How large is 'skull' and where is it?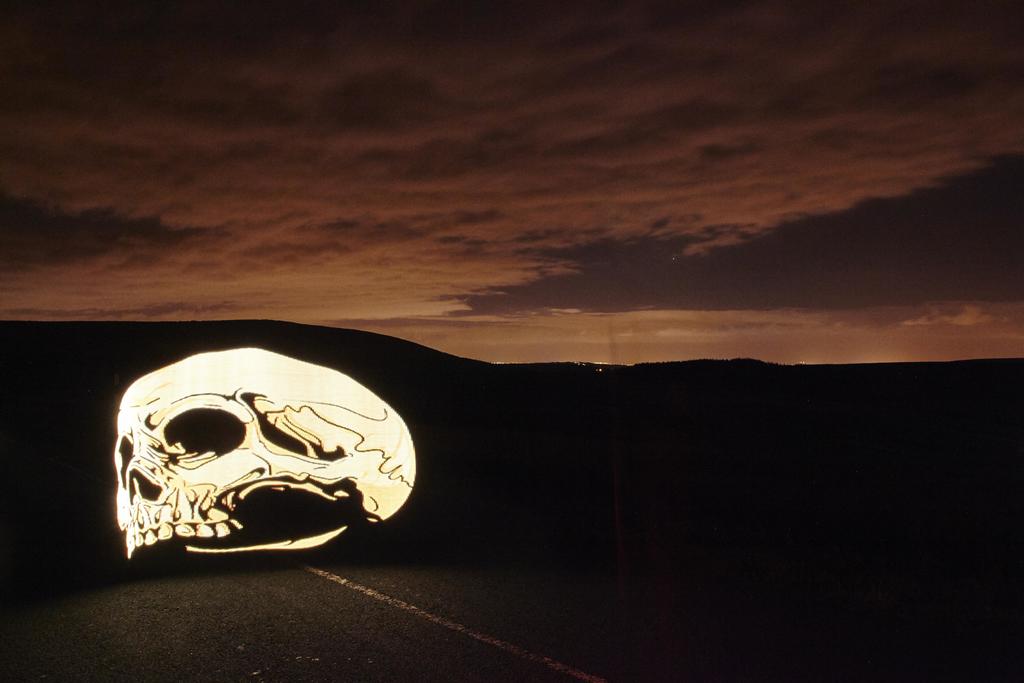
Bounding box: select_region(106, 358, 414, 568).
